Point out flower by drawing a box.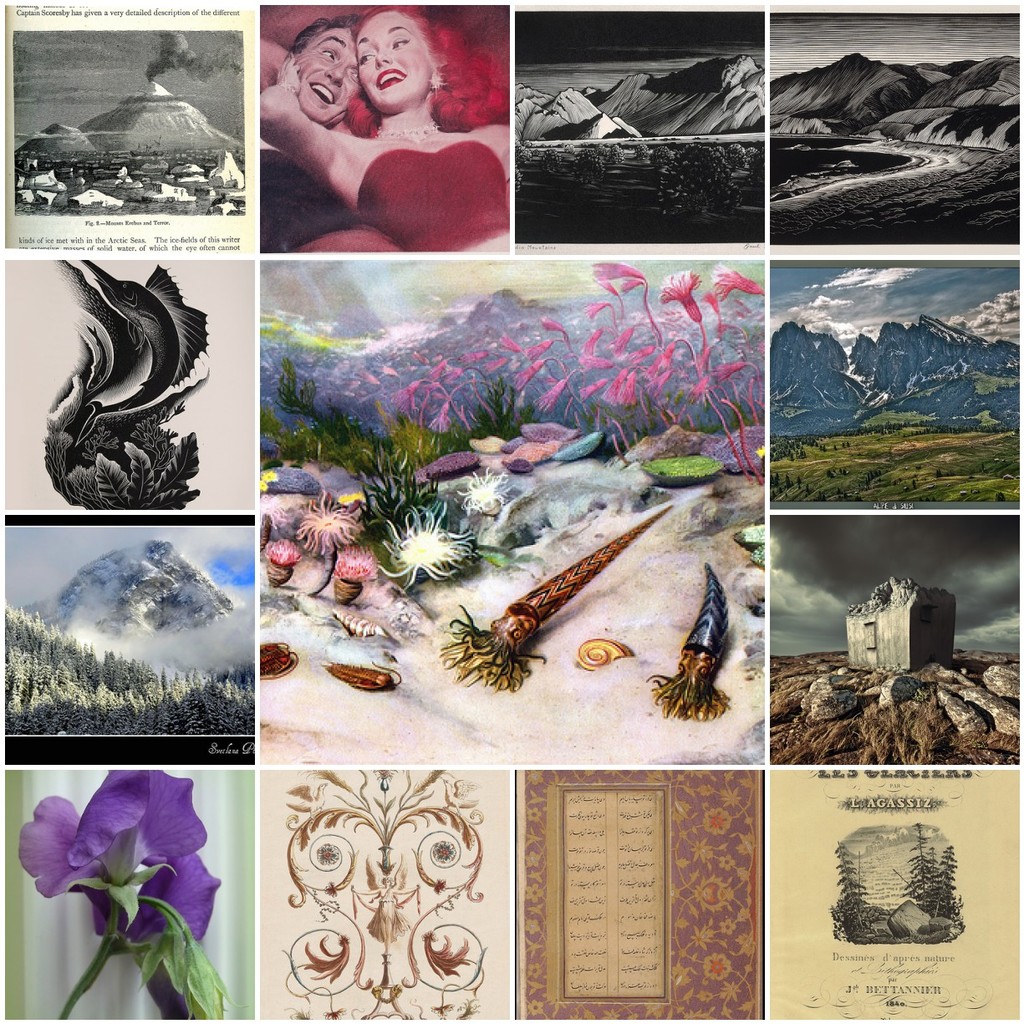
box(592, 261, 649, 283).
